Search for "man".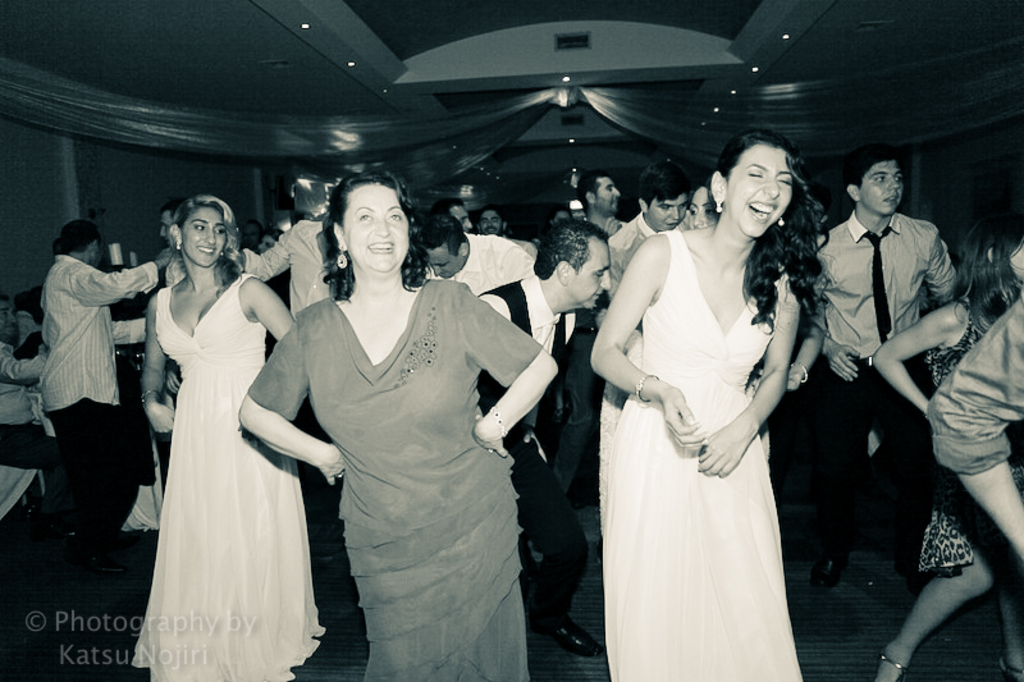
Found at 148/188/186/489.
